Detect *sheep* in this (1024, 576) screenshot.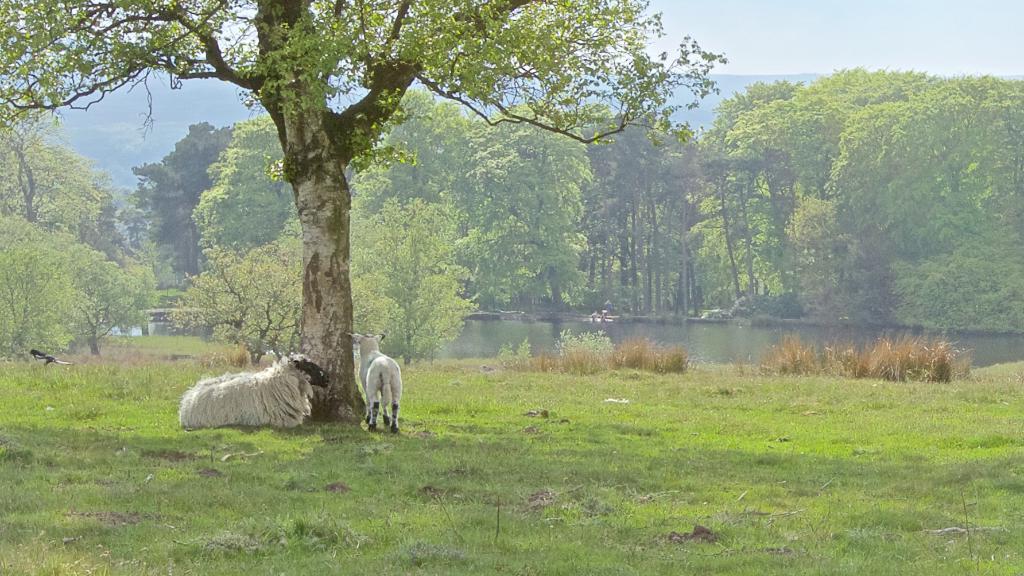
Detection: x1=185 y1=342 x2=324 y2=435.
